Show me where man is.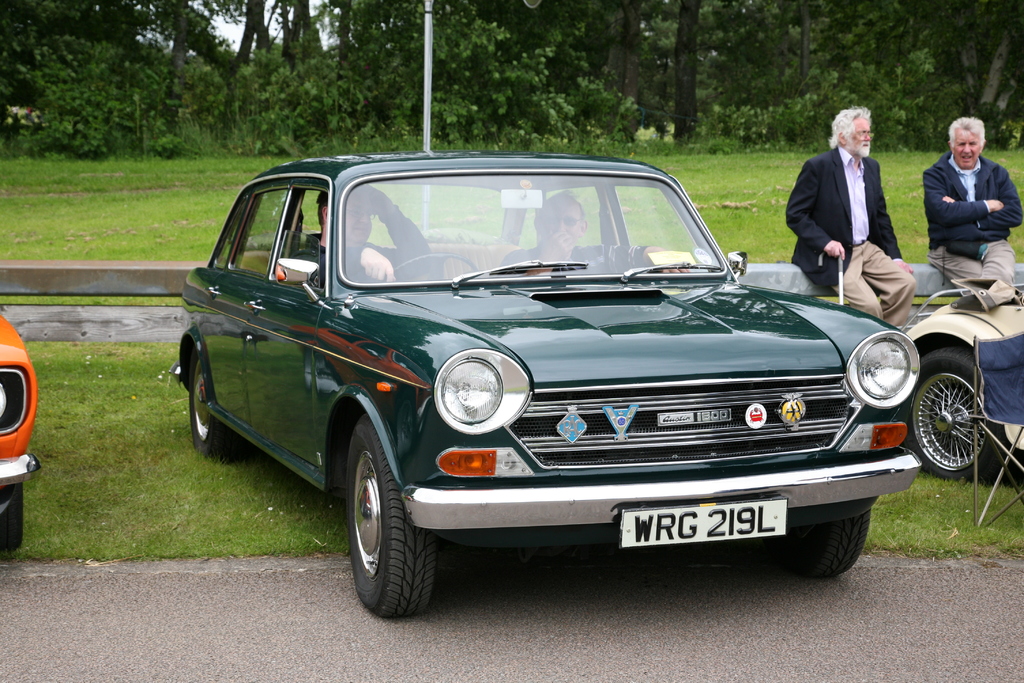
man is at (499, 189, 690, 270).
